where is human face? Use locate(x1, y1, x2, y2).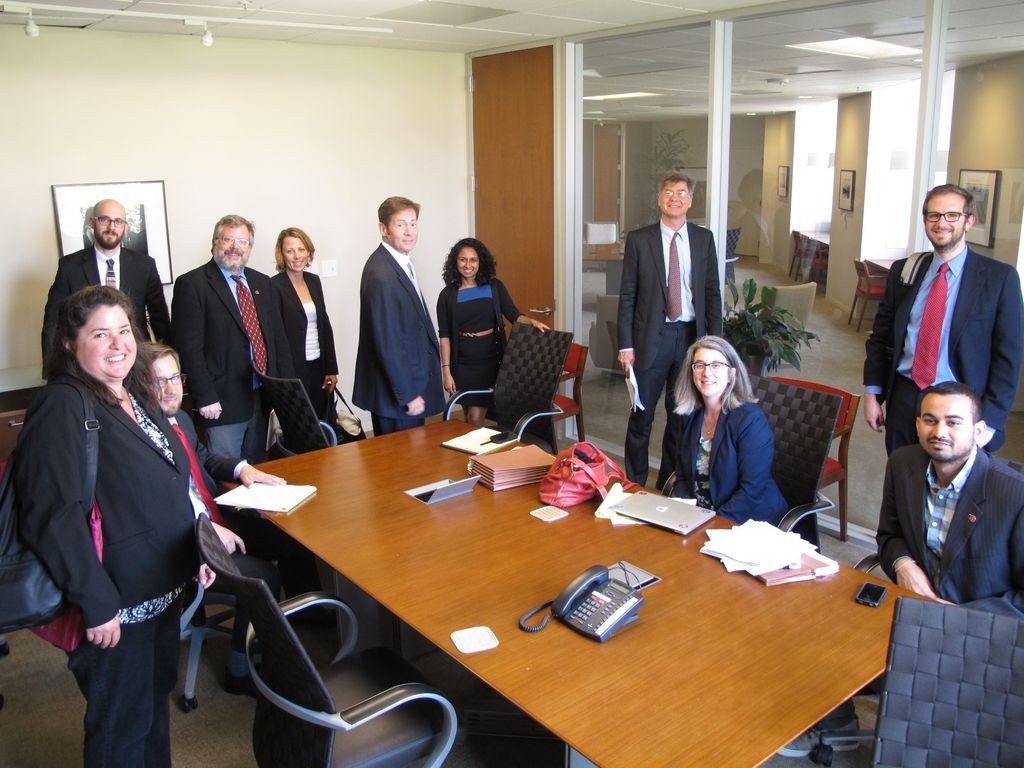
locate(922, 395, 972, 457).
